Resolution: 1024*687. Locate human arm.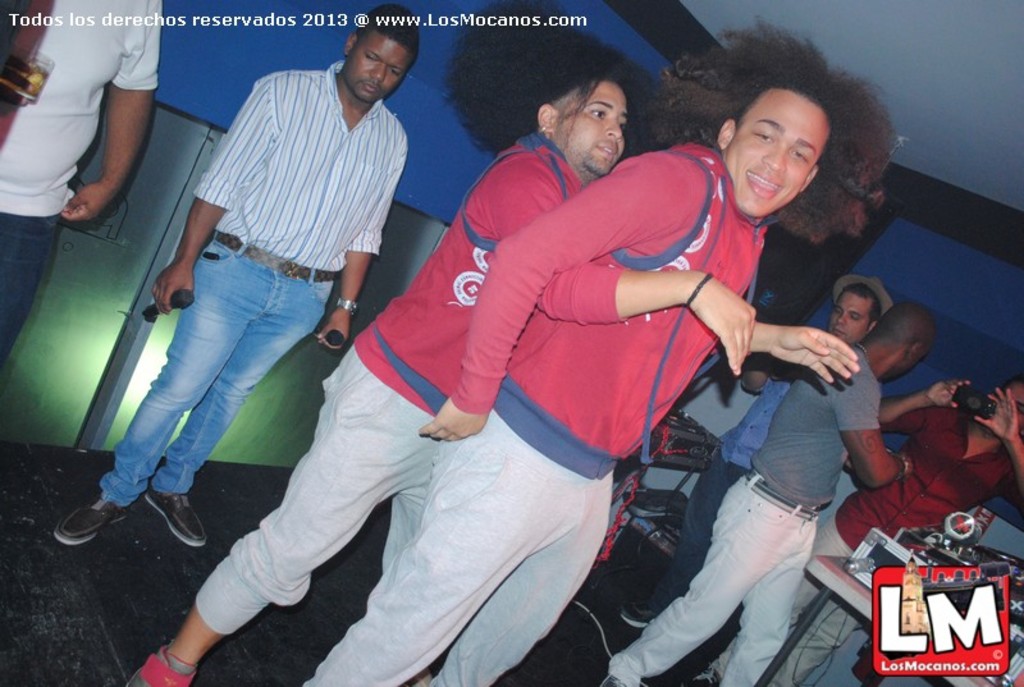
pyautogui.locateOnScreen(972, 380, 1023, 518).
